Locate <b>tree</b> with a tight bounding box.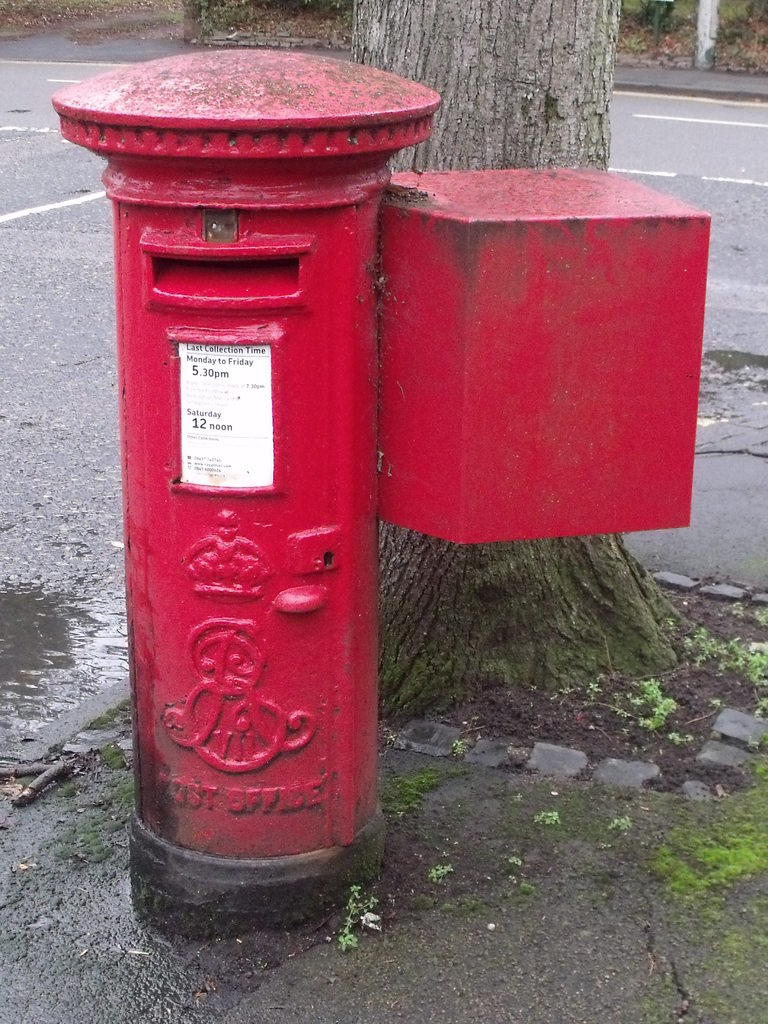
373, 0, 766, 761.
